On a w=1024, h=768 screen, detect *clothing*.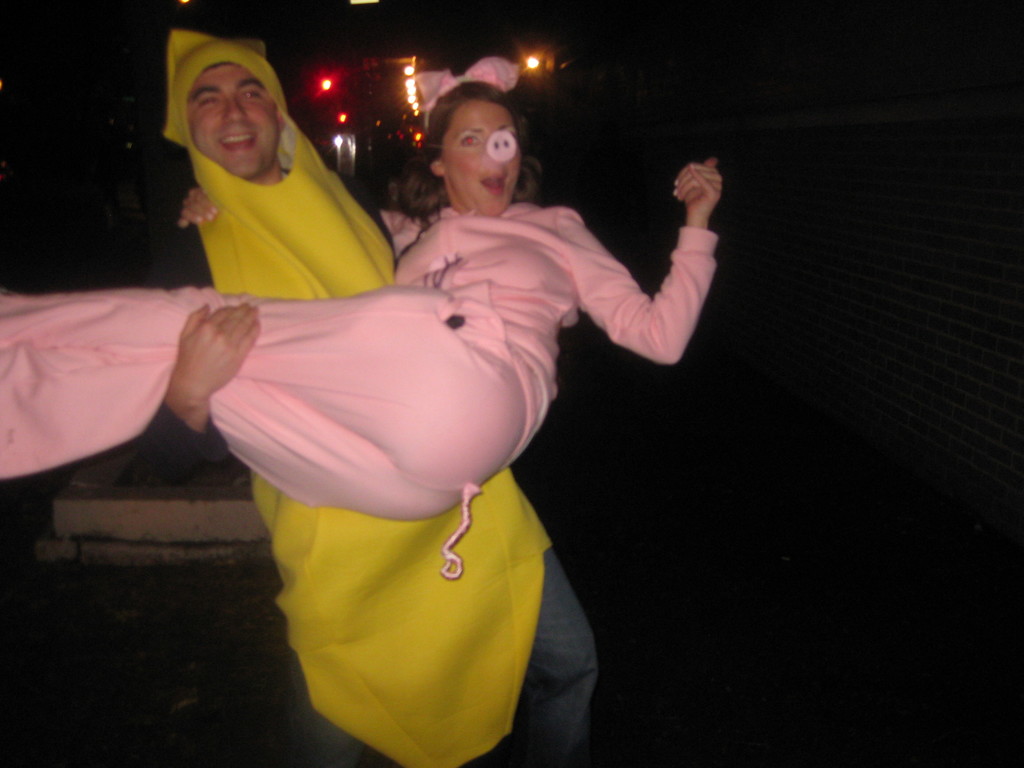
x1=0, y1=200, x2=719, y2=578.
